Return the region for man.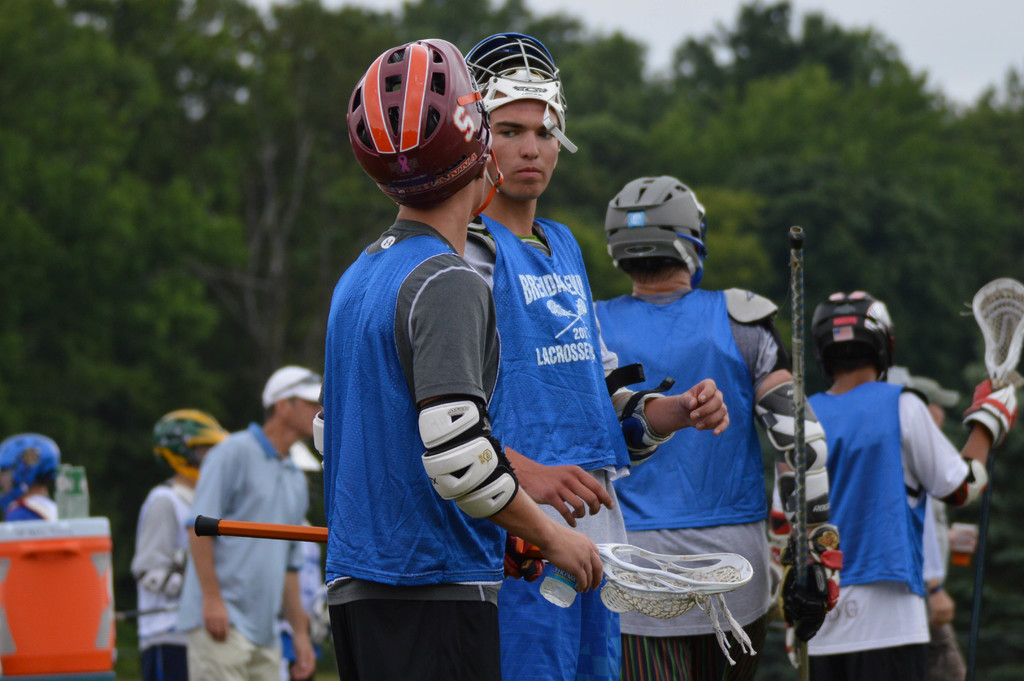
left=895, top=377, right=986, bottom=680.
